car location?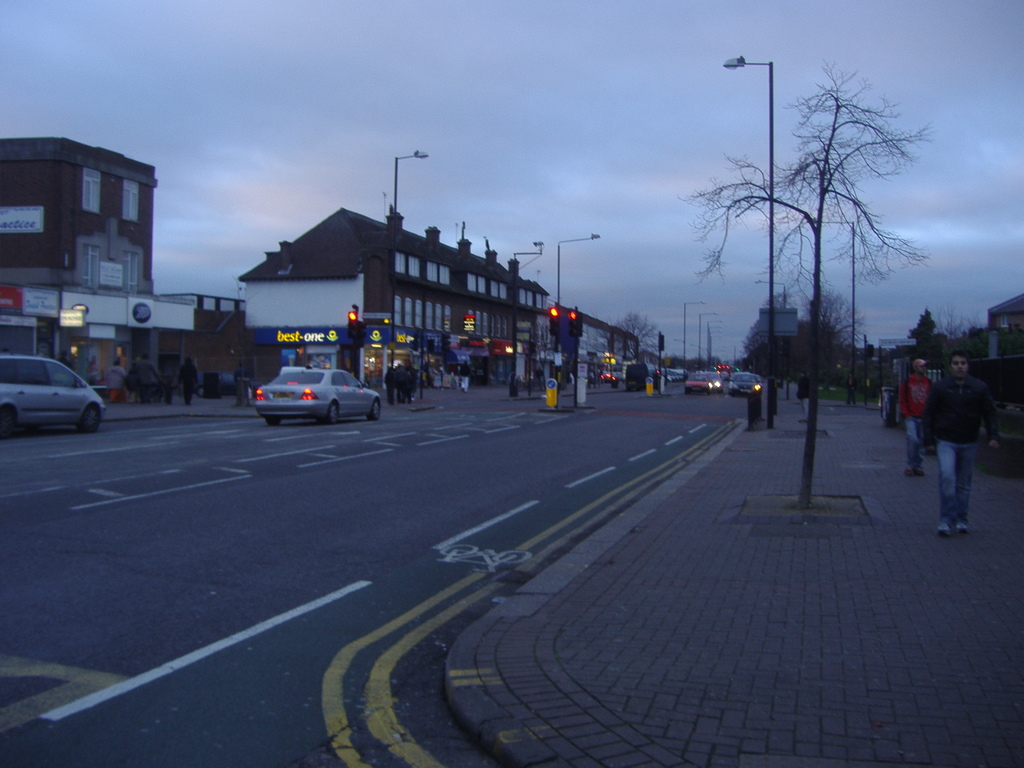
(0, 342, 112, 431)
